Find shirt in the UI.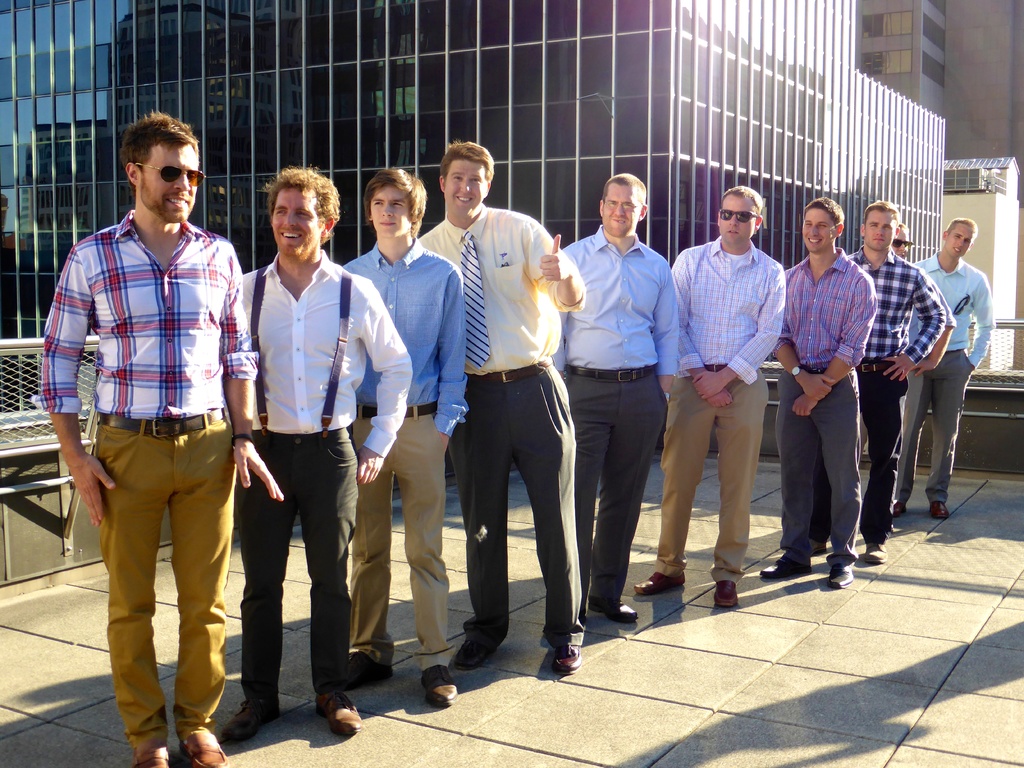
UI element at 27/205/259/424.
